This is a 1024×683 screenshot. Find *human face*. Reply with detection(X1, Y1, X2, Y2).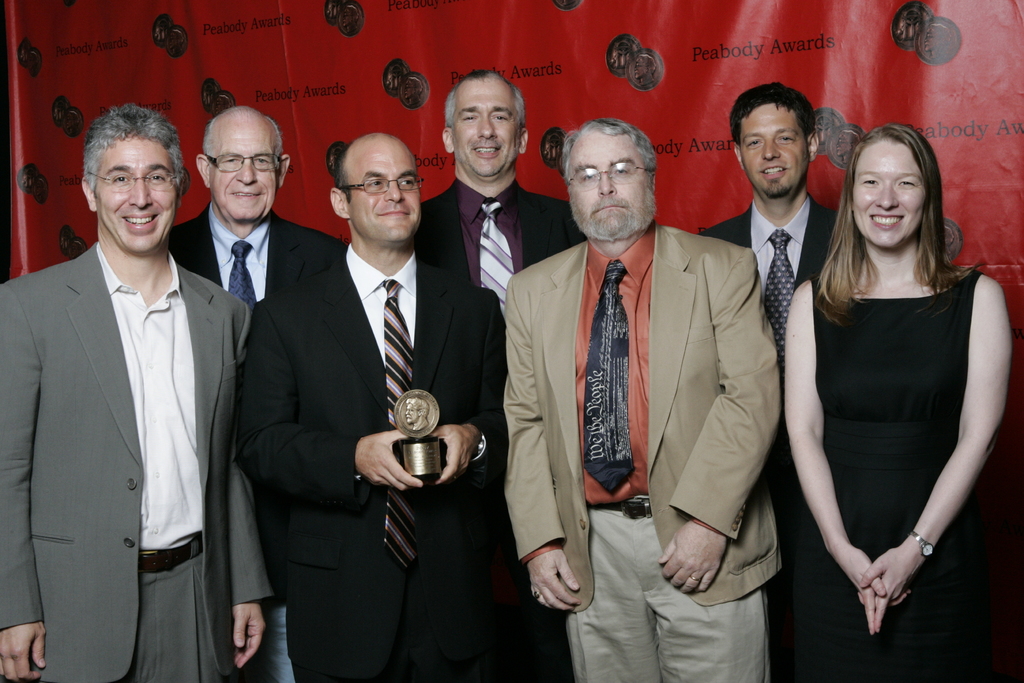
detection(736, 101, 810, 204).
